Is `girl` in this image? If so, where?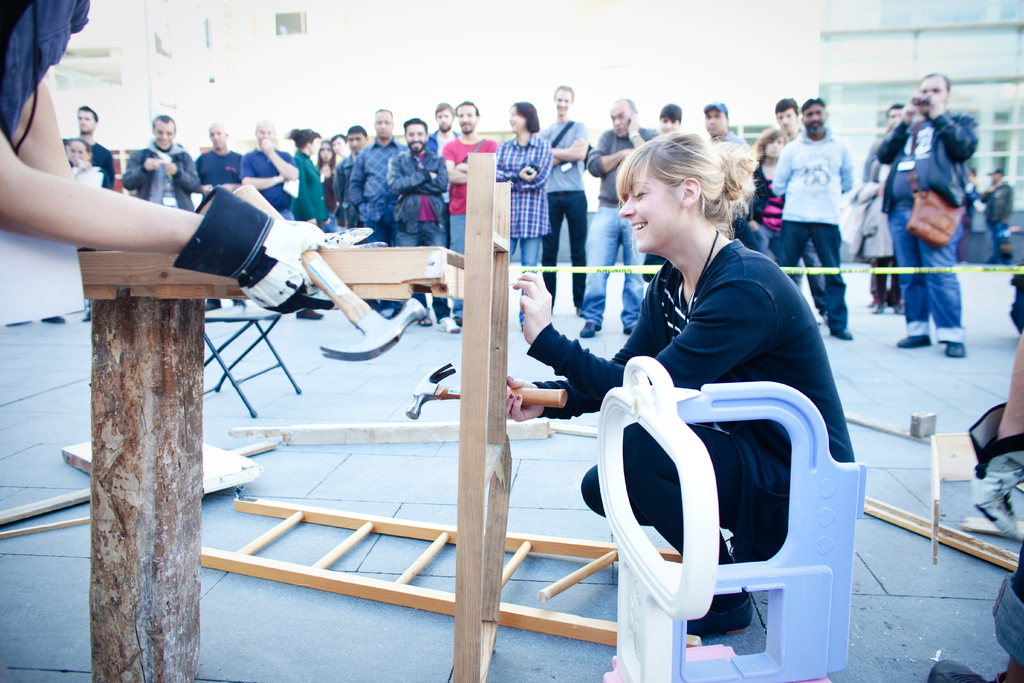
Yes, at 751 128 793 264.
